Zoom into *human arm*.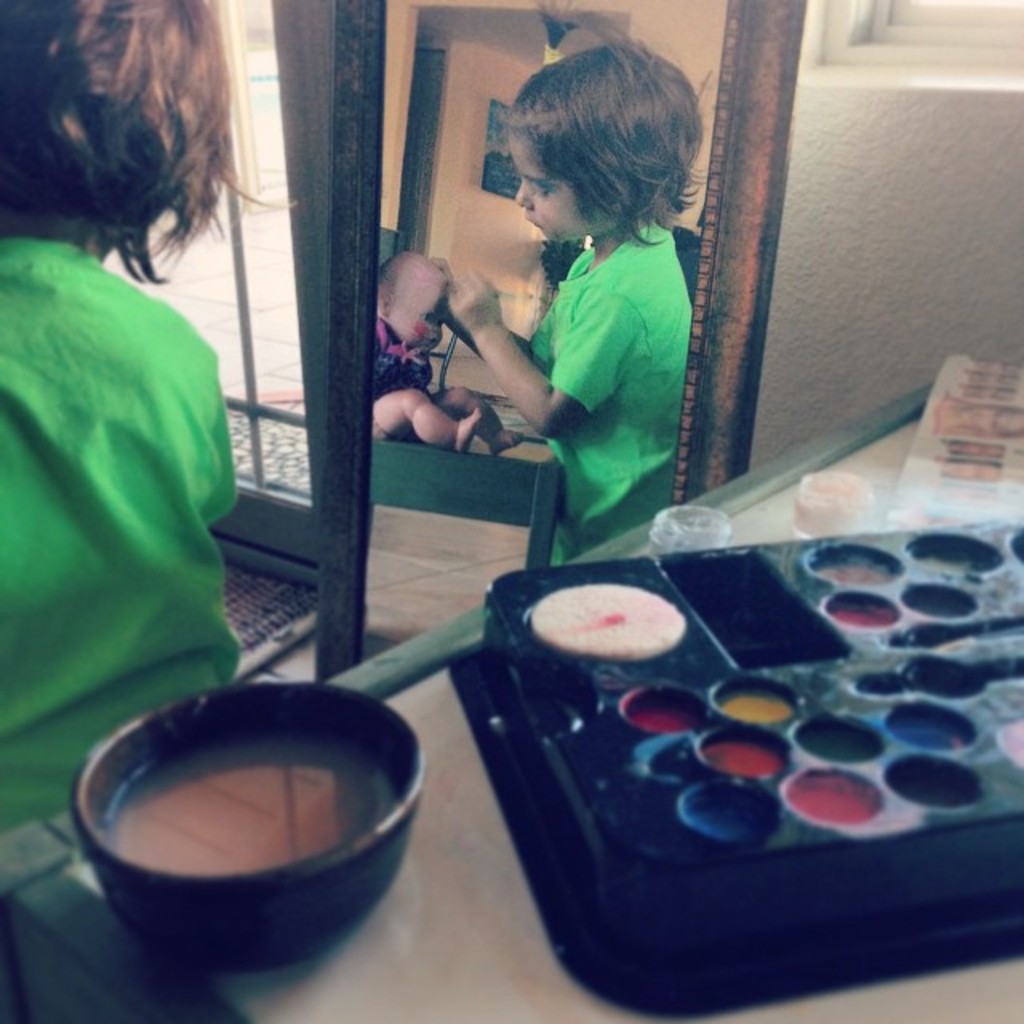
Zoom target: (x1=445, y1=266, x2=650, y2=437).
